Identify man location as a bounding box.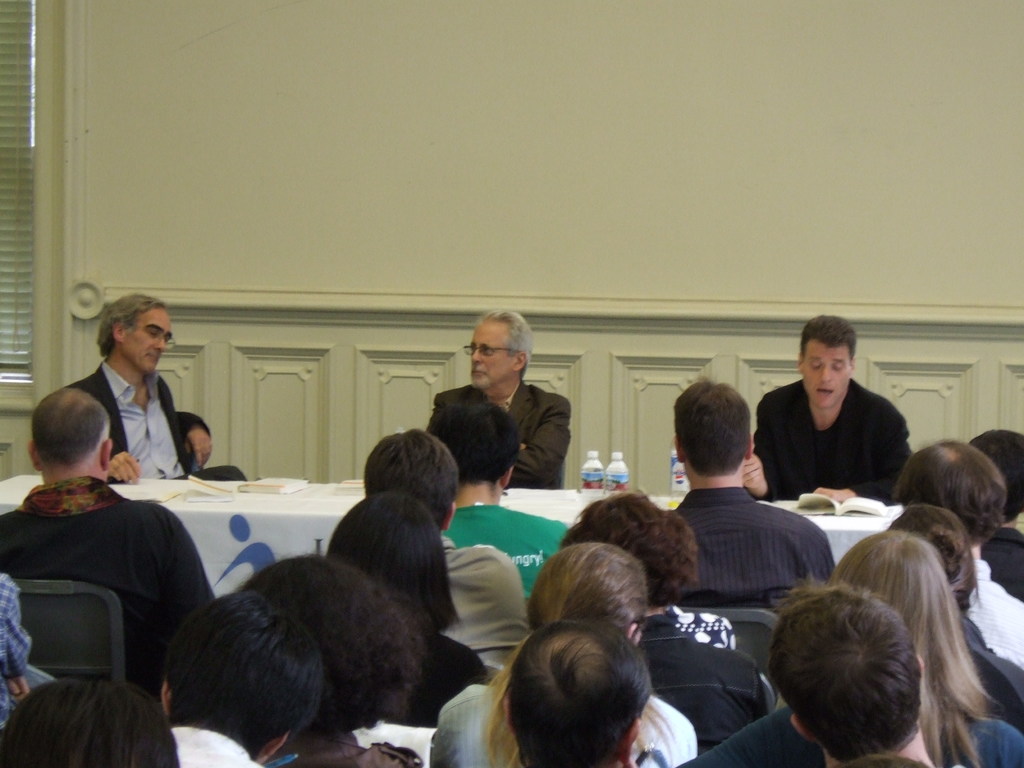
detection(740, 314, 916, 502).
